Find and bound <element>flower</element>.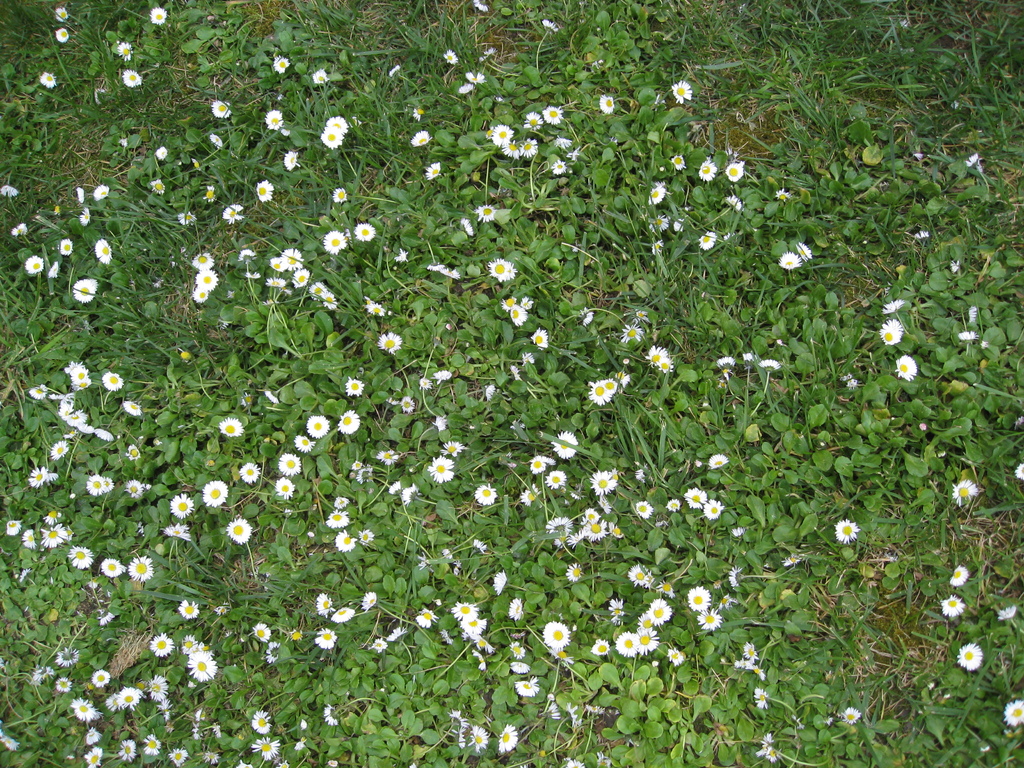
Bound: box=[70, 368, 89, 395].
